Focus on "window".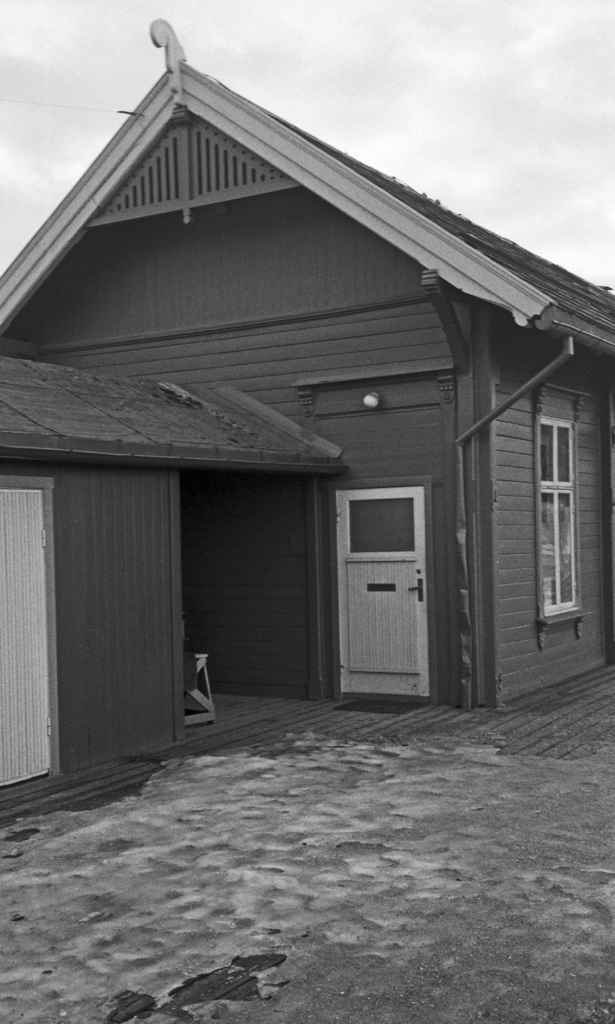
Focused at rect(541, 417, 577, 620).
